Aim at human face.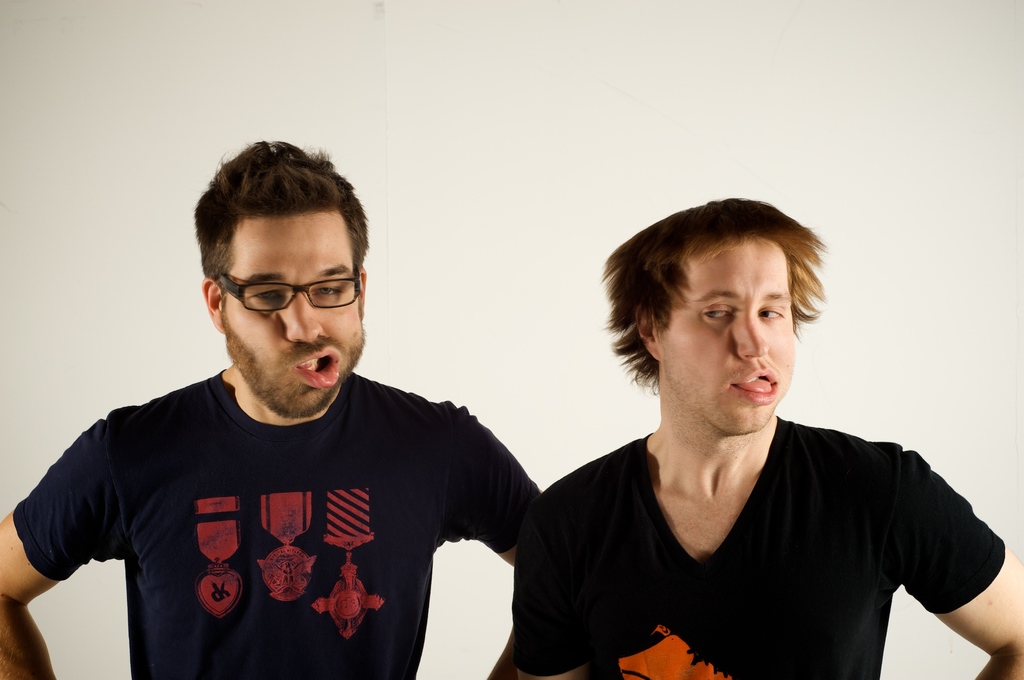
Aimed at left=653, top=249, right=792, bottom=431.
